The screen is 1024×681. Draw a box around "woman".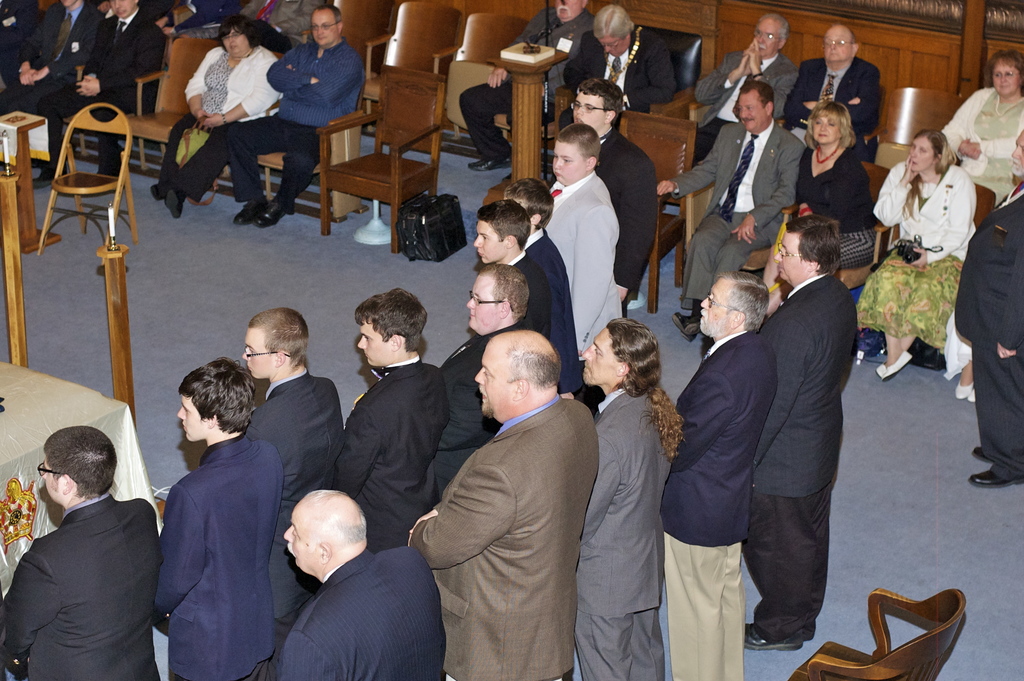
box(763, 104, 878, 314).
